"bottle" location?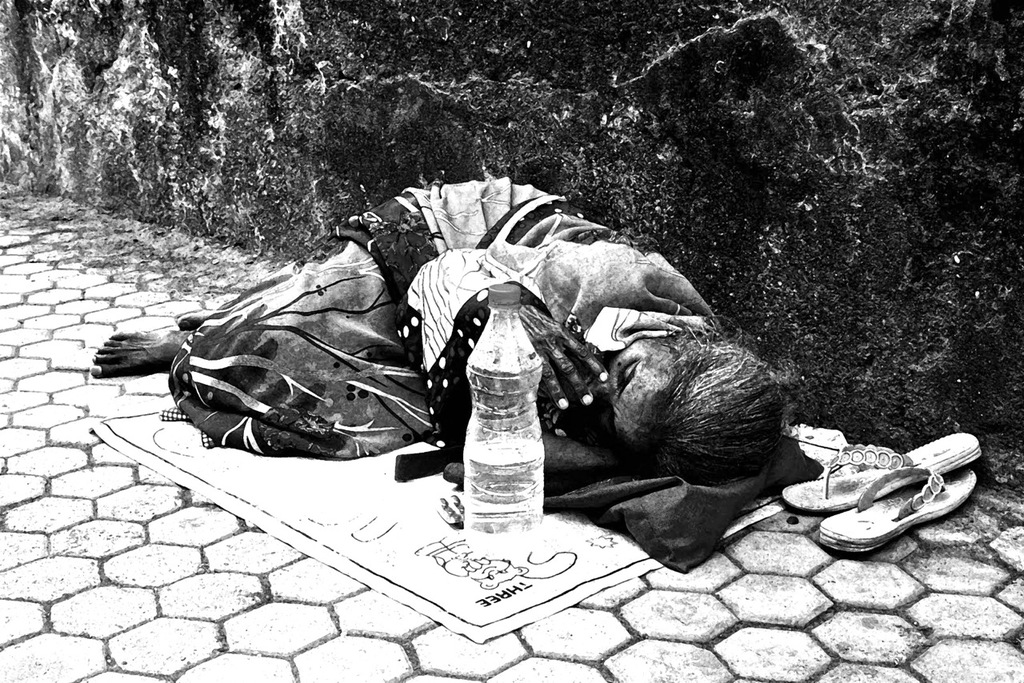
<box>457,300,553,545</box>
